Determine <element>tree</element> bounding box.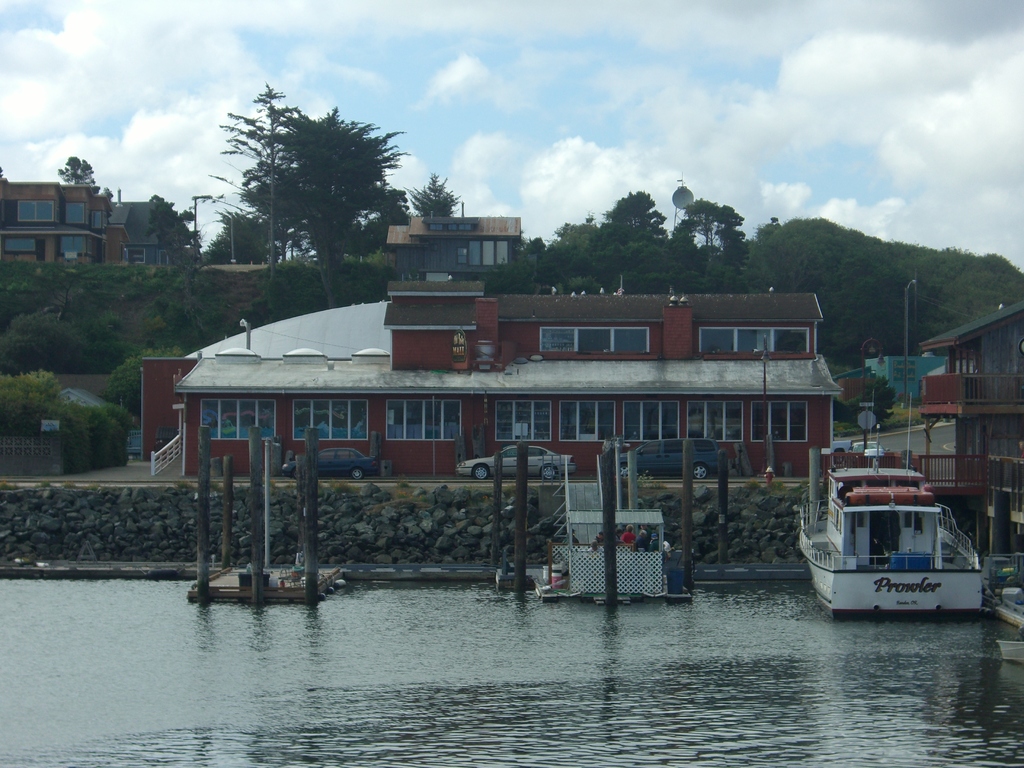
Determined: {"left": 753, "top": 216, "right": 1023, "bottom": 378}.
